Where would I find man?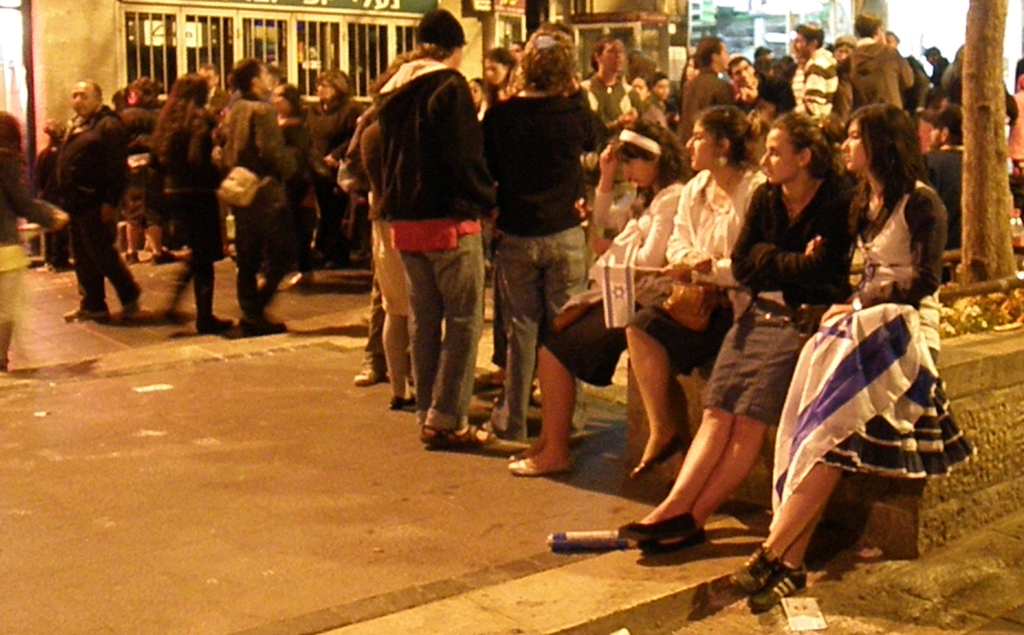
At select_region(219, 51, 305, 342).
